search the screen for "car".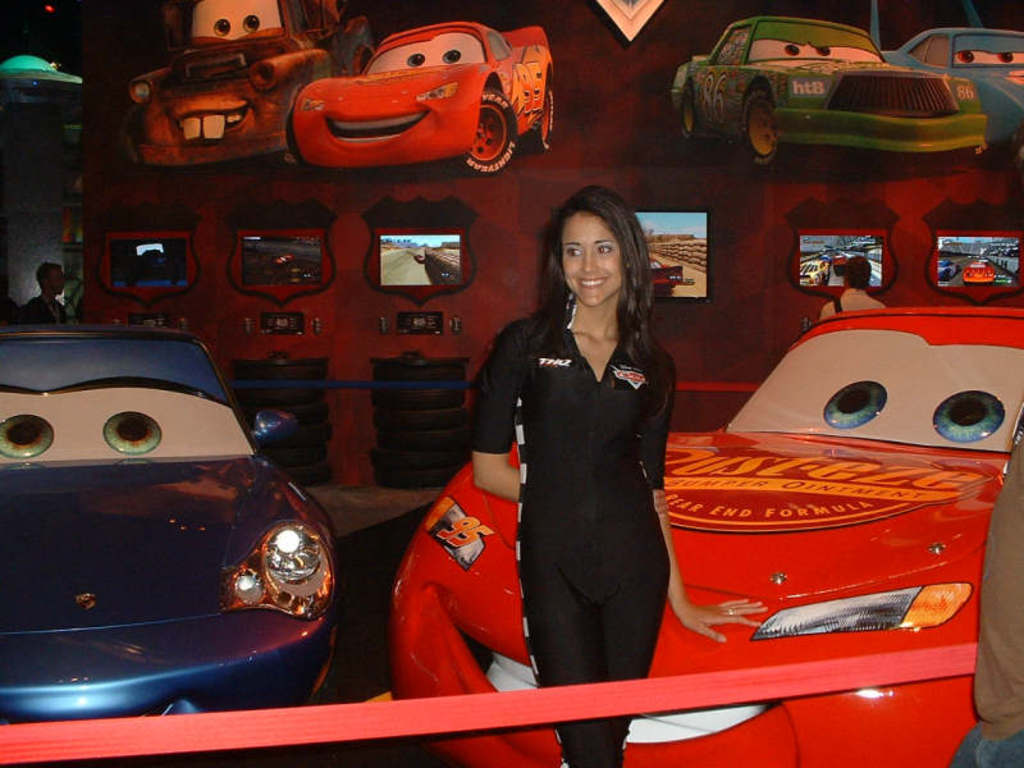
Found at (x1=388, y1=306, x2=1023, y2=767).
